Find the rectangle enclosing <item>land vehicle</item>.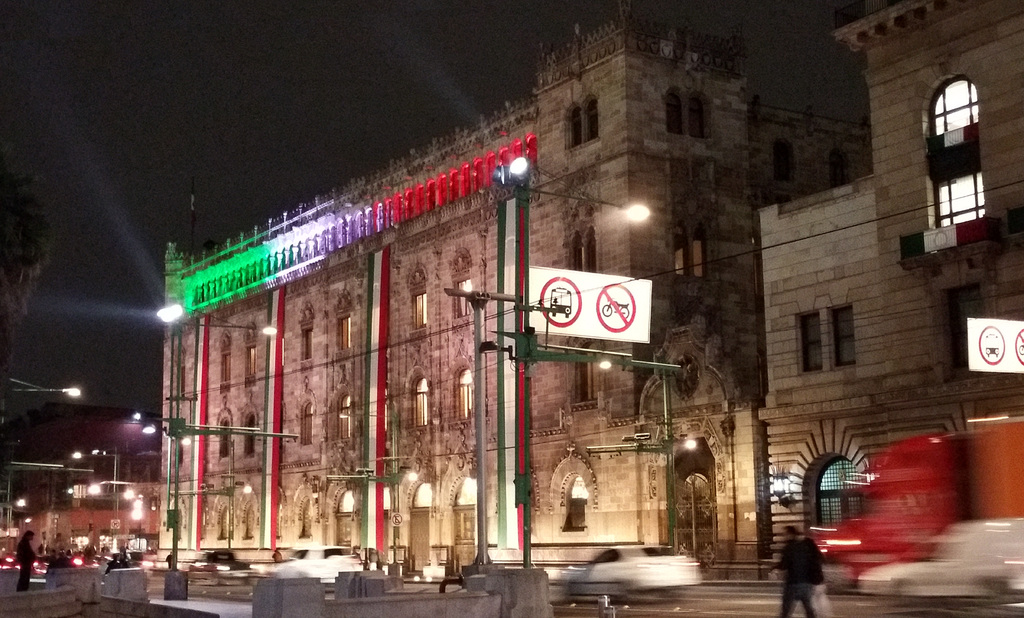
195:551:252:590.
